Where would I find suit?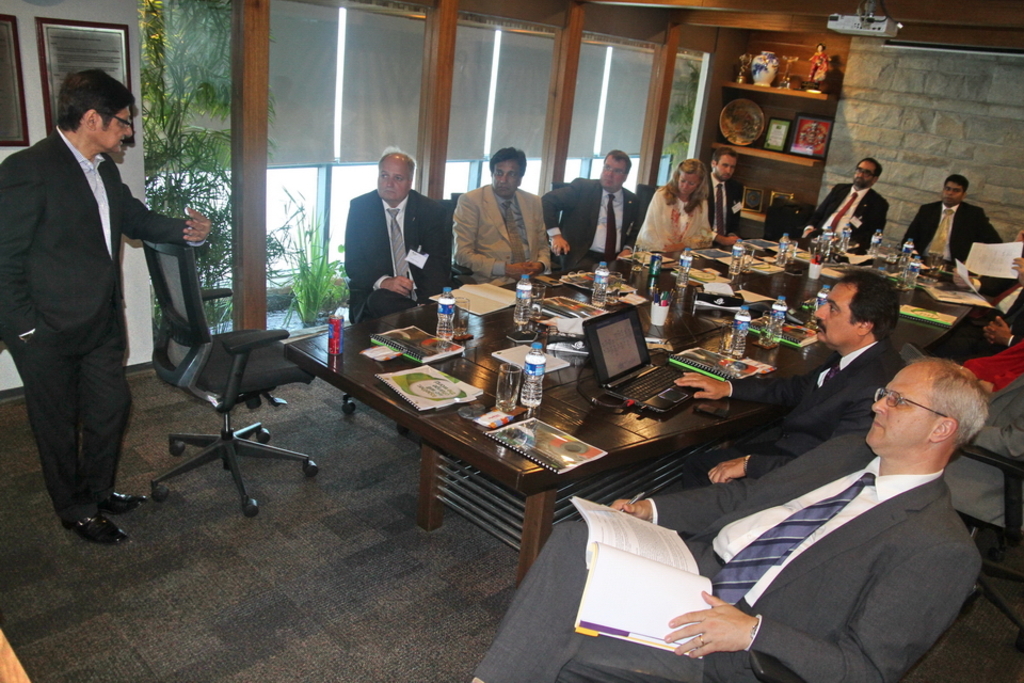
At [x1=338, y1=185, x2=454, y2=334].
